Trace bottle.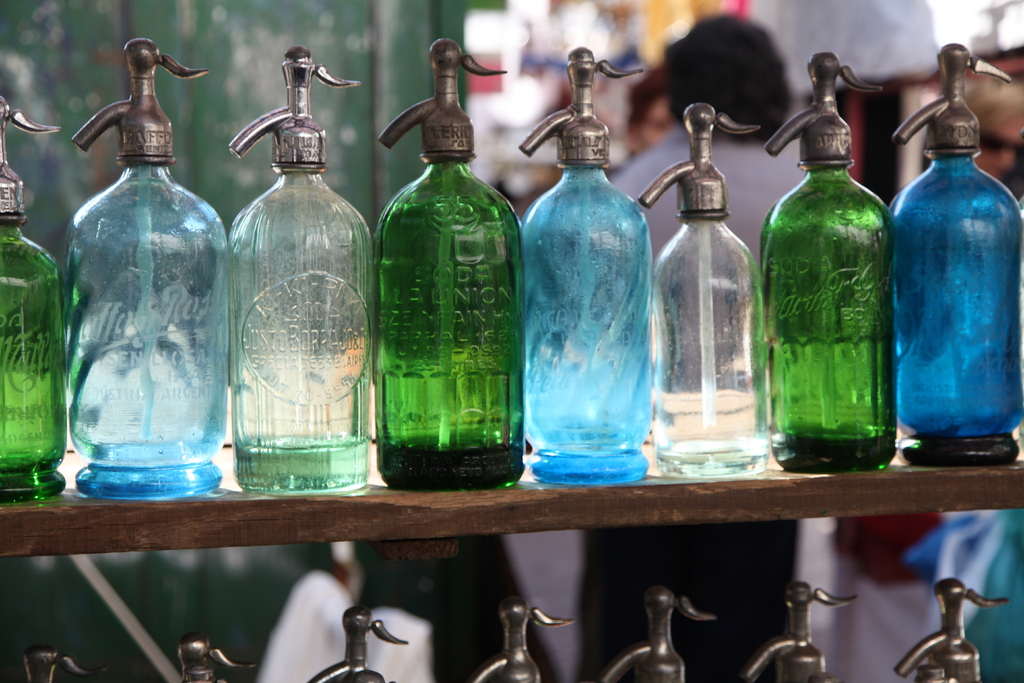
Traced to crop(899, 580, 1007, 682).
